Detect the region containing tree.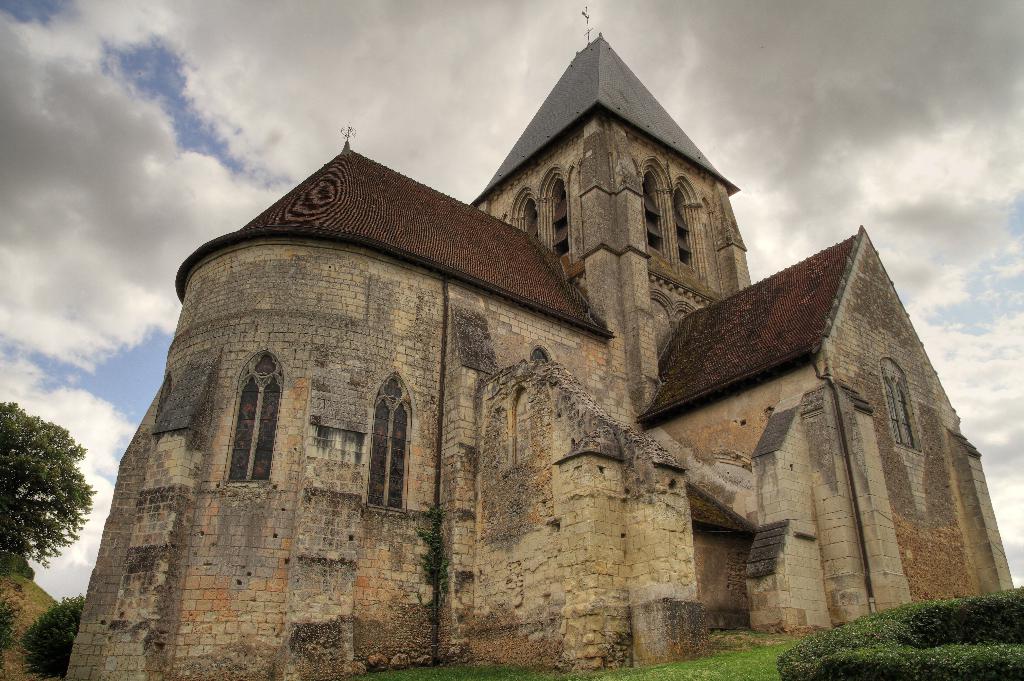
1, 392, 83, 612.
